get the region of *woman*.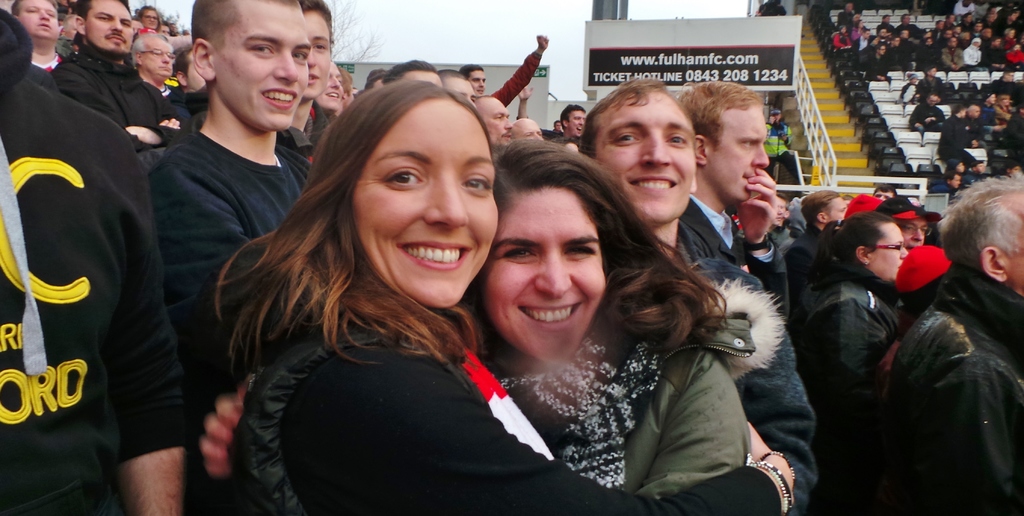
850:19:862:40.
